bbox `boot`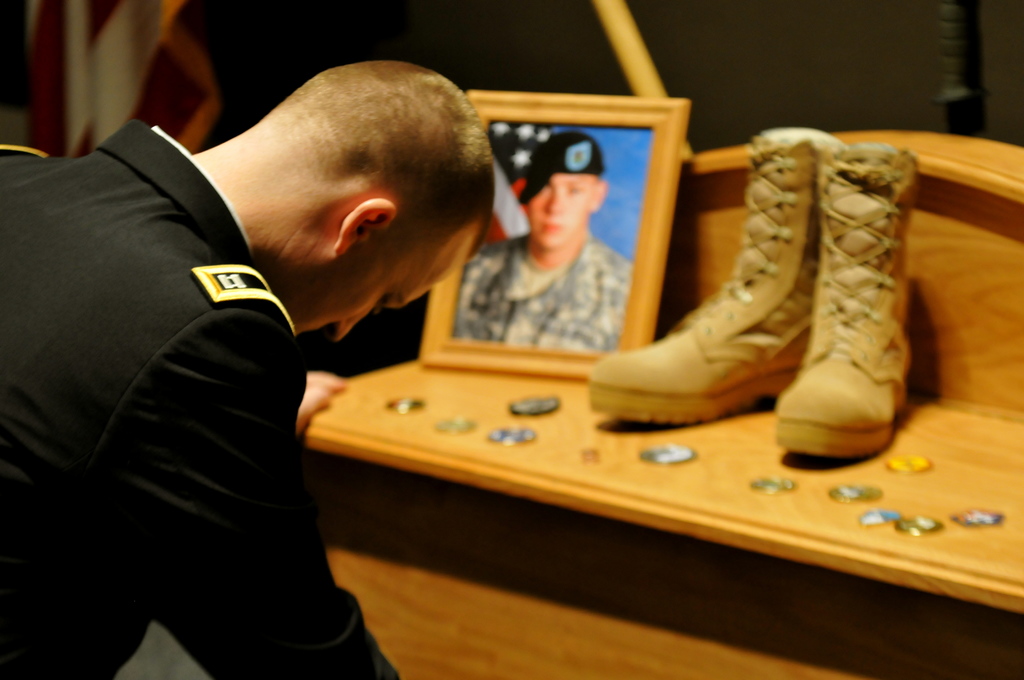
box=[776, 141, 917, 455]
